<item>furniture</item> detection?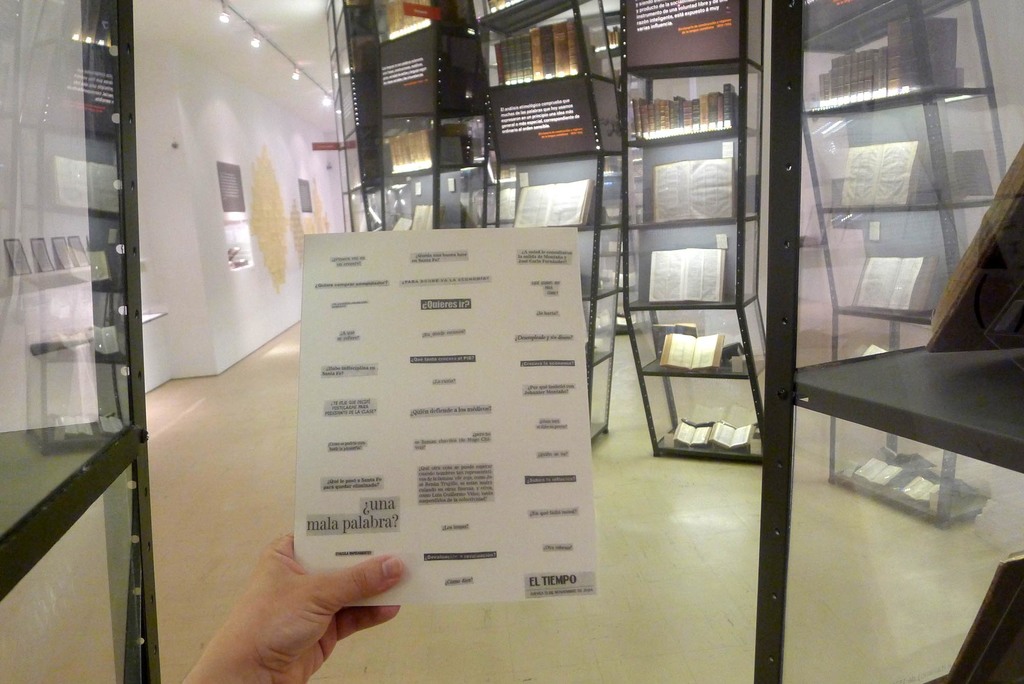
<region>771, 1, 1023, 683</region>
